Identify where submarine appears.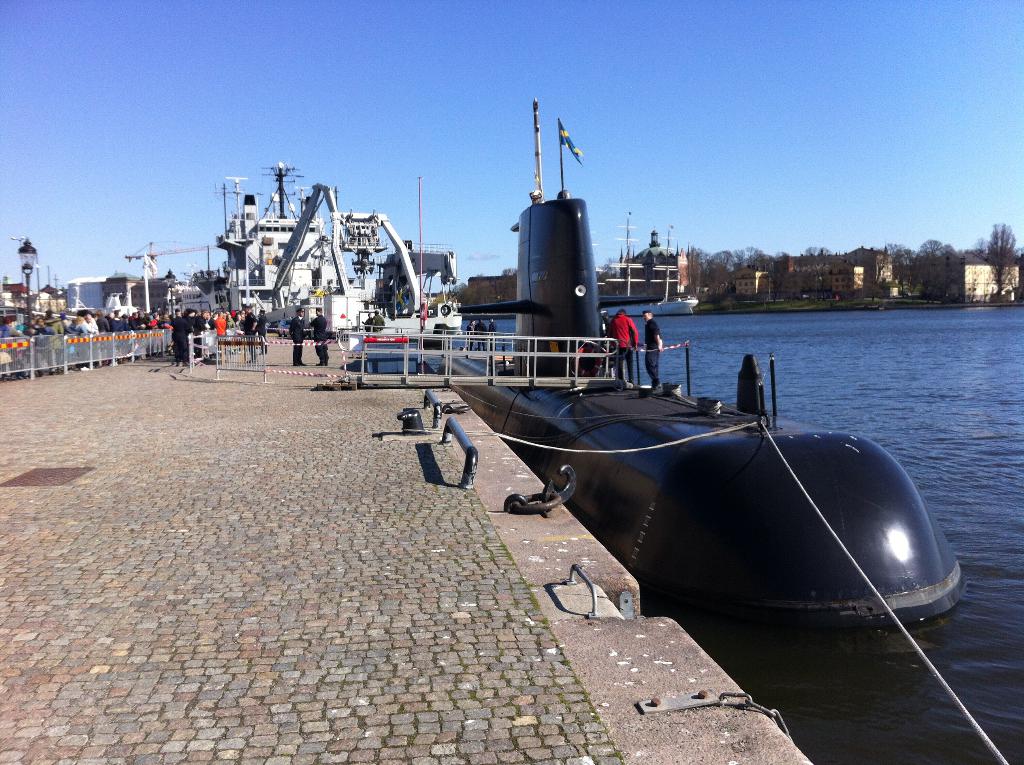
Appears at {"x1": 430, "y1": 94, "x2": 973, "y2": 638}.
